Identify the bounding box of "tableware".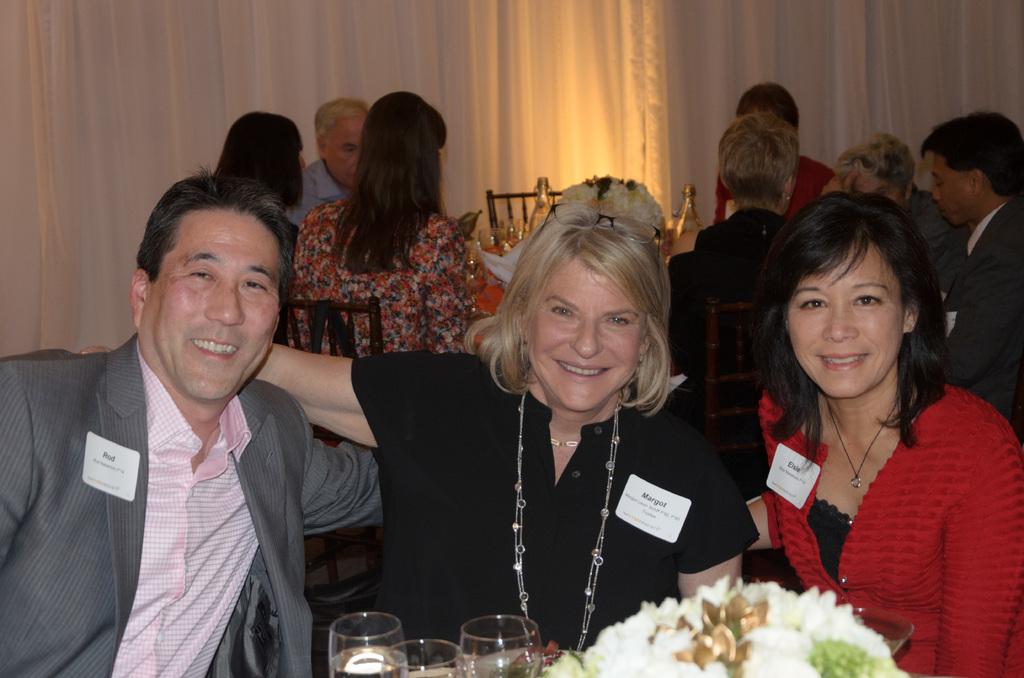
crop(495, 218, 521, 246).
